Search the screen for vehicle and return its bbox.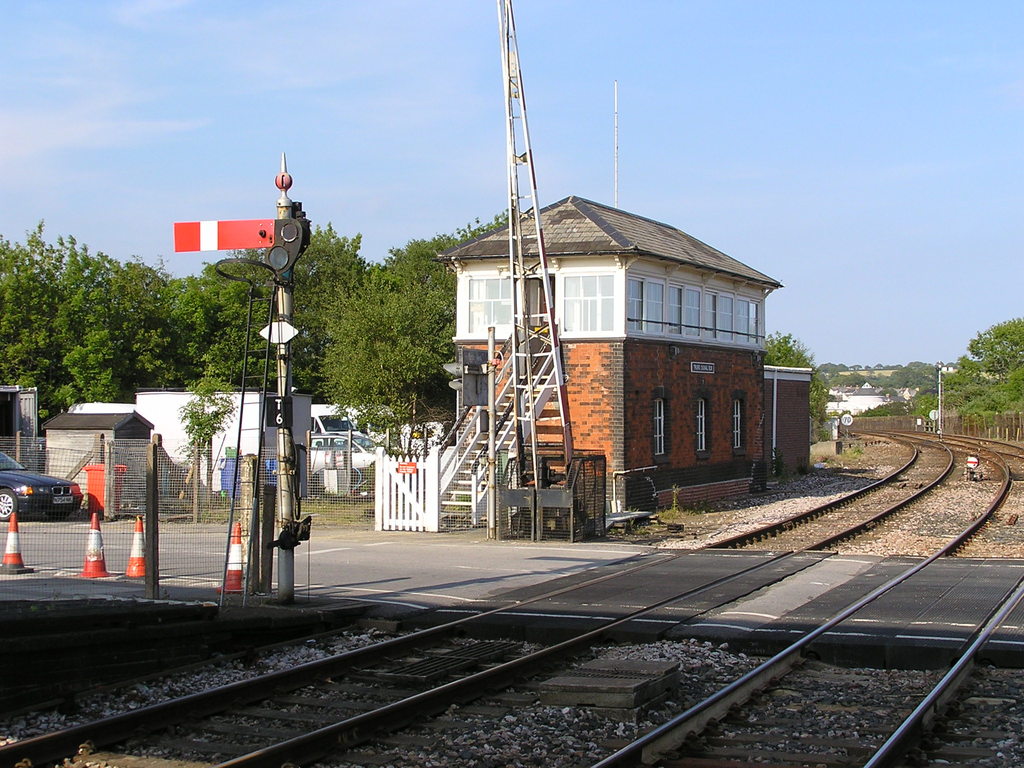
Found: Rect(308, 405, 382, 450).
